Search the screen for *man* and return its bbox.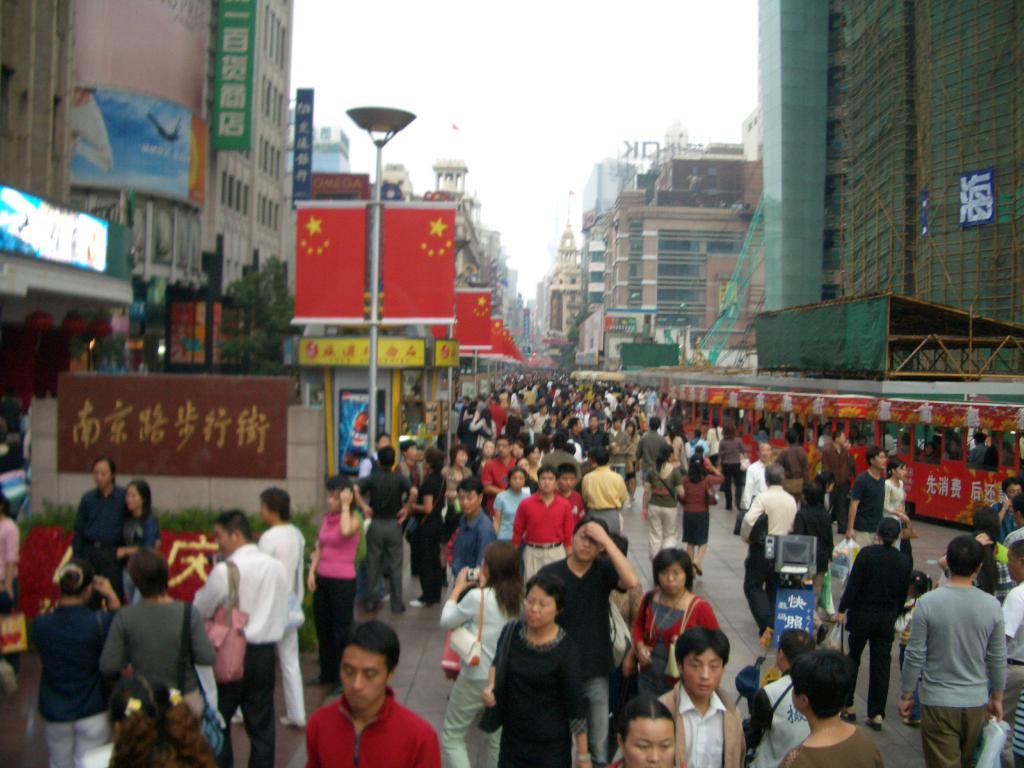
Found: 964/428/996/469.
